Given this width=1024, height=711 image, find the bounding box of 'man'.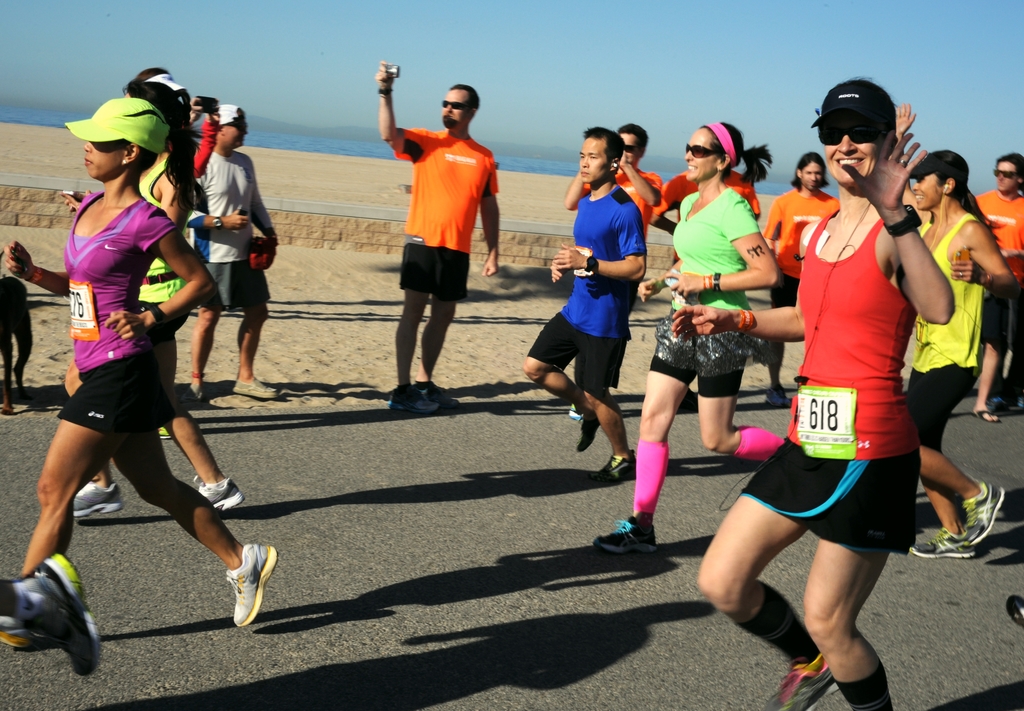
{"left": 964, "top": 160, "right": 1023, "bottom": 430}.
